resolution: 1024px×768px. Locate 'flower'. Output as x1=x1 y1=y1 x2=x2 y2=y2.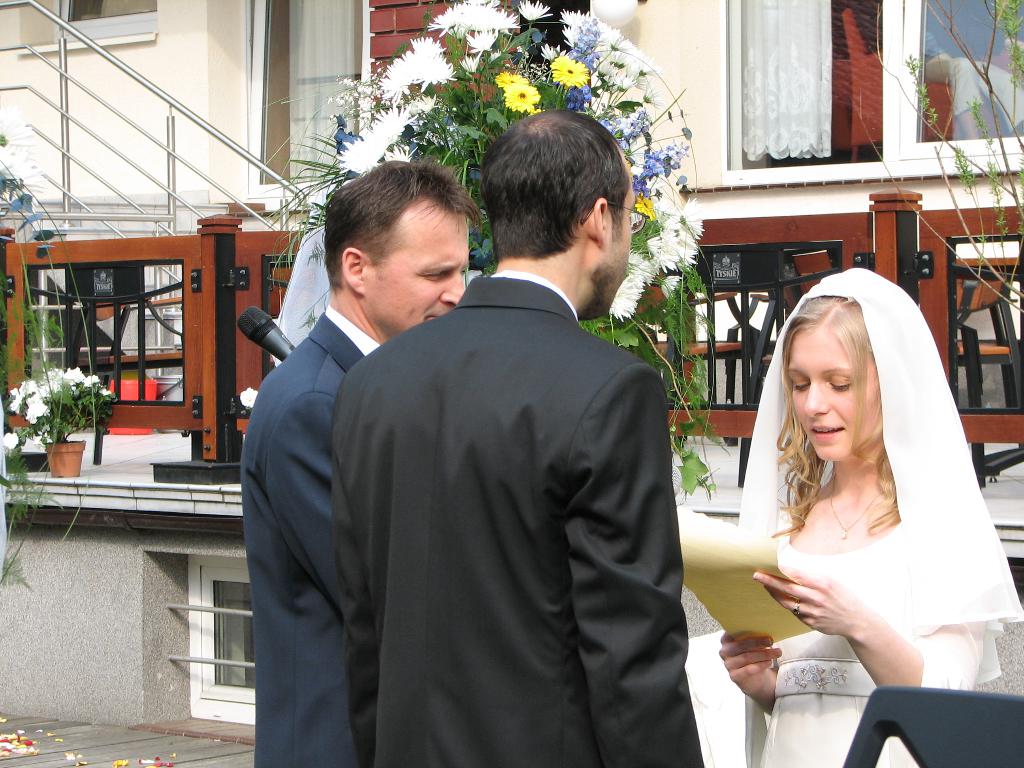
x1=638 y1=79 x2=662 y2=106.
